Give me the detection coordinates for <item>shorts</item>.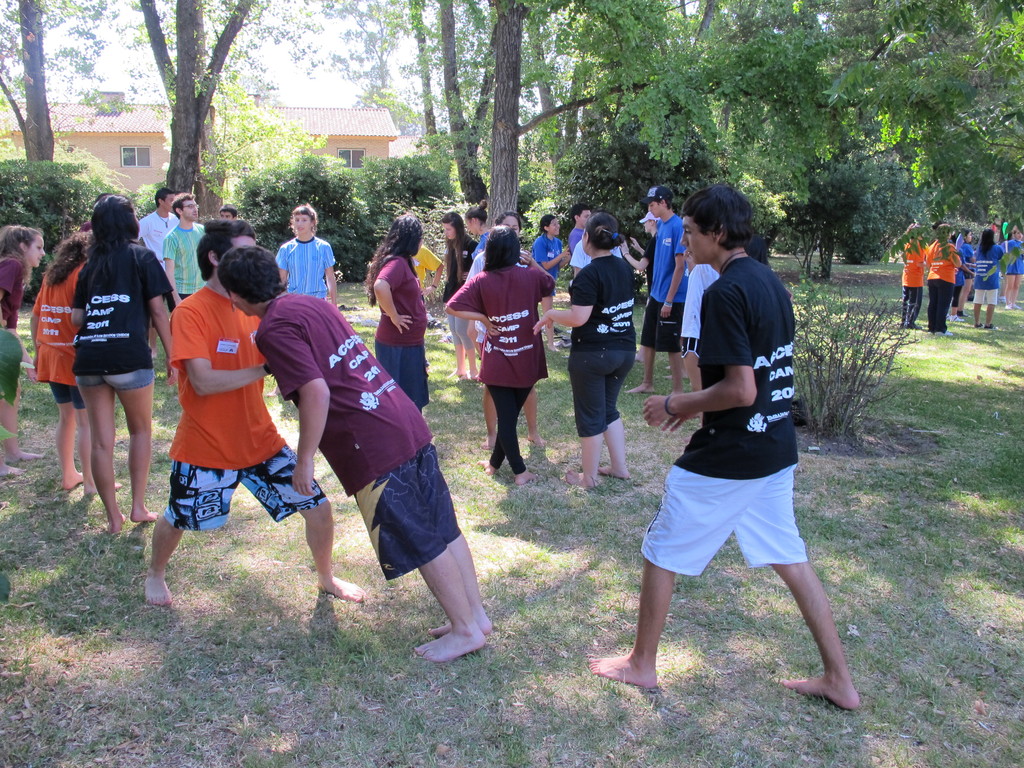
<bbox>640, 300, 684, 352</bbox>.
